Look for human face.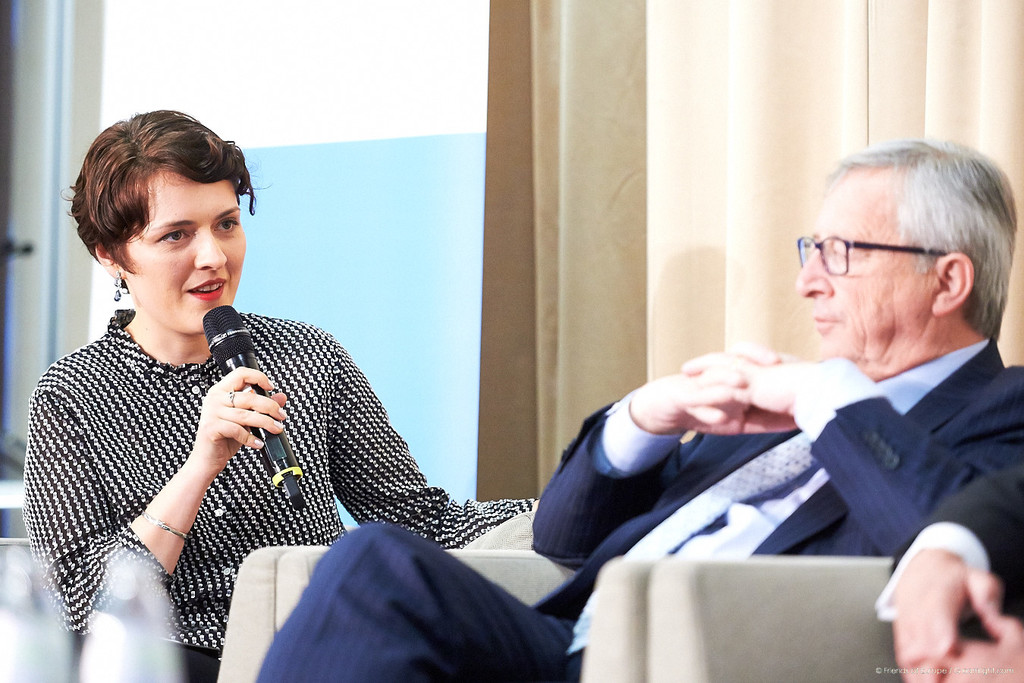
Found: detection(123, 168, 243, 334).
